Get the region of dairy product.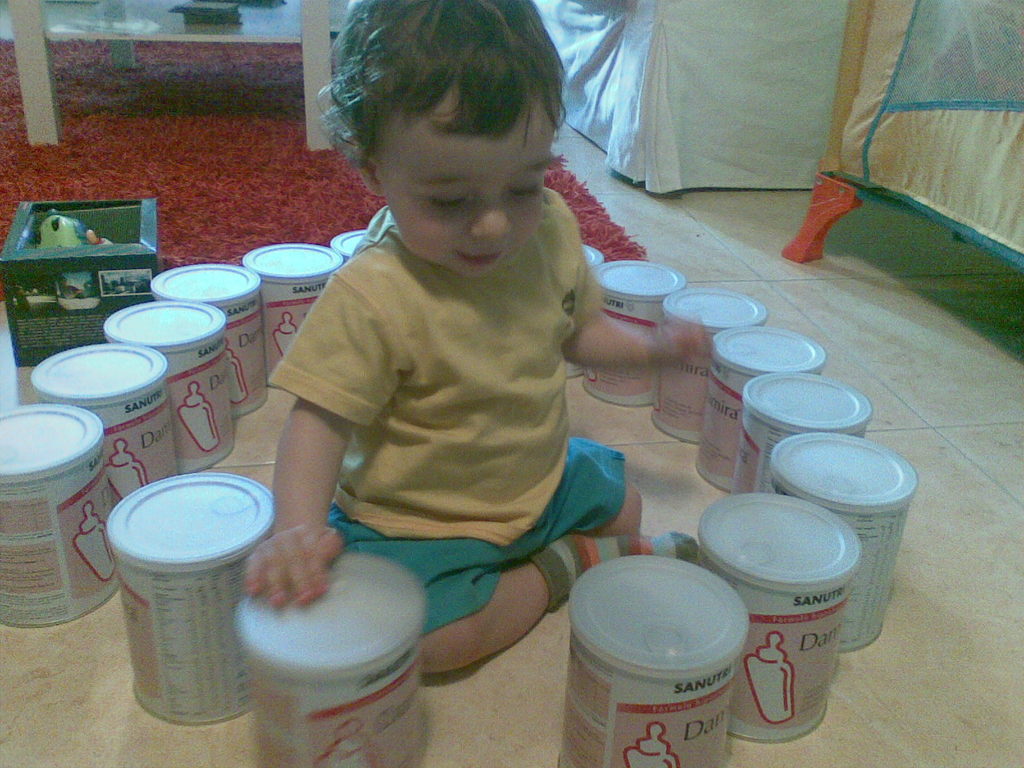
690 499 858 748.
